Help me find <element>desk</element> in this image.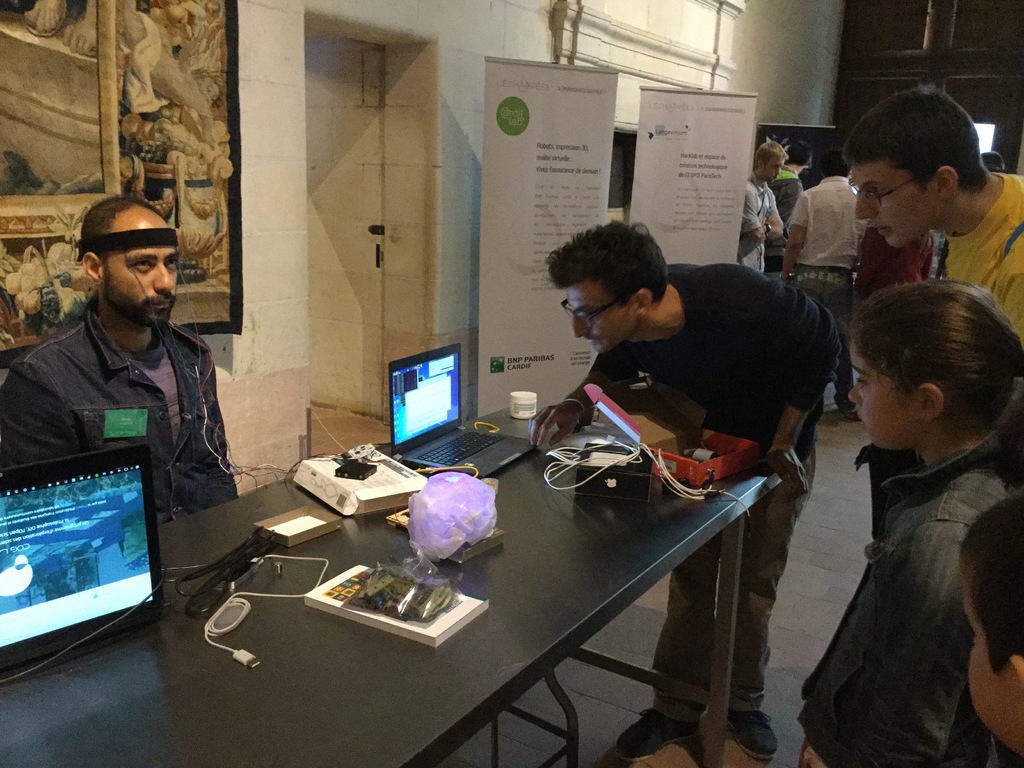
Found it: x1=95 y1=346 x2=807 y2=759.
